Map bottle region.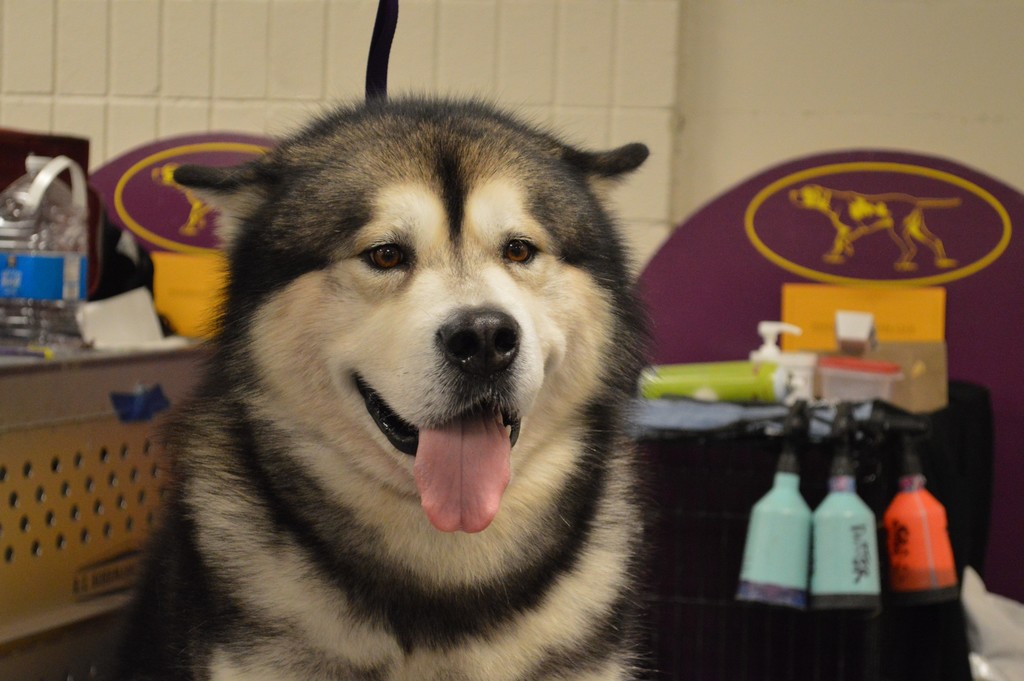
Mapped to rect(877, 436, 961, 609).
